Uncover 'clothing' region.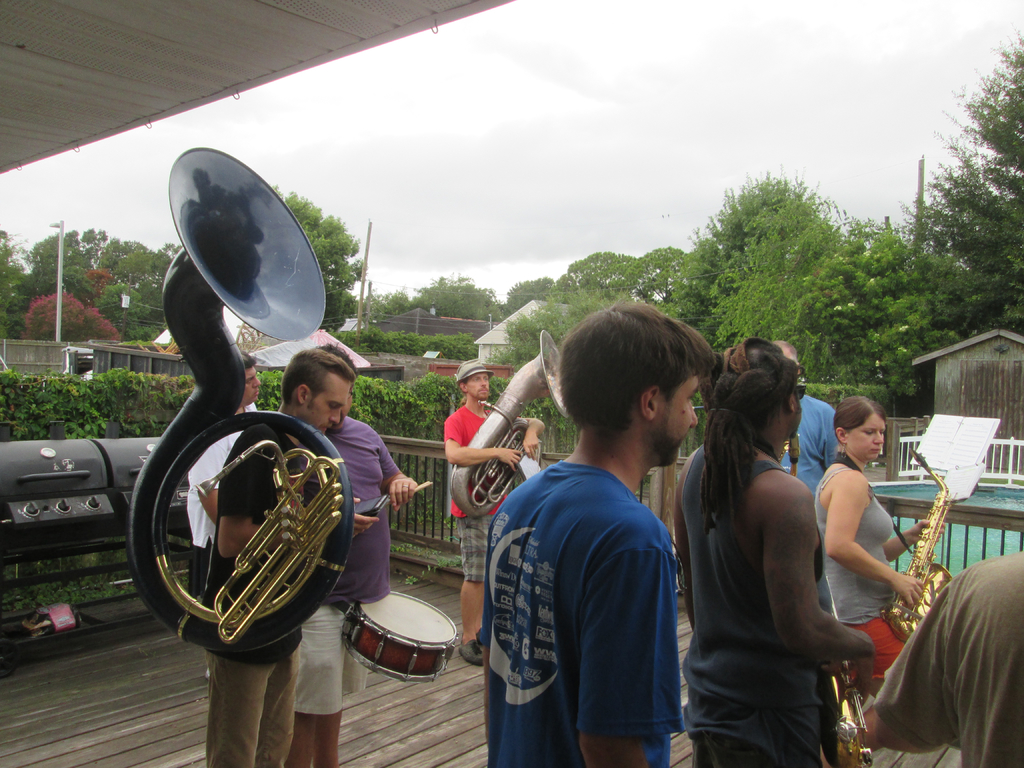
Uncovered: (812,466,906,679).
